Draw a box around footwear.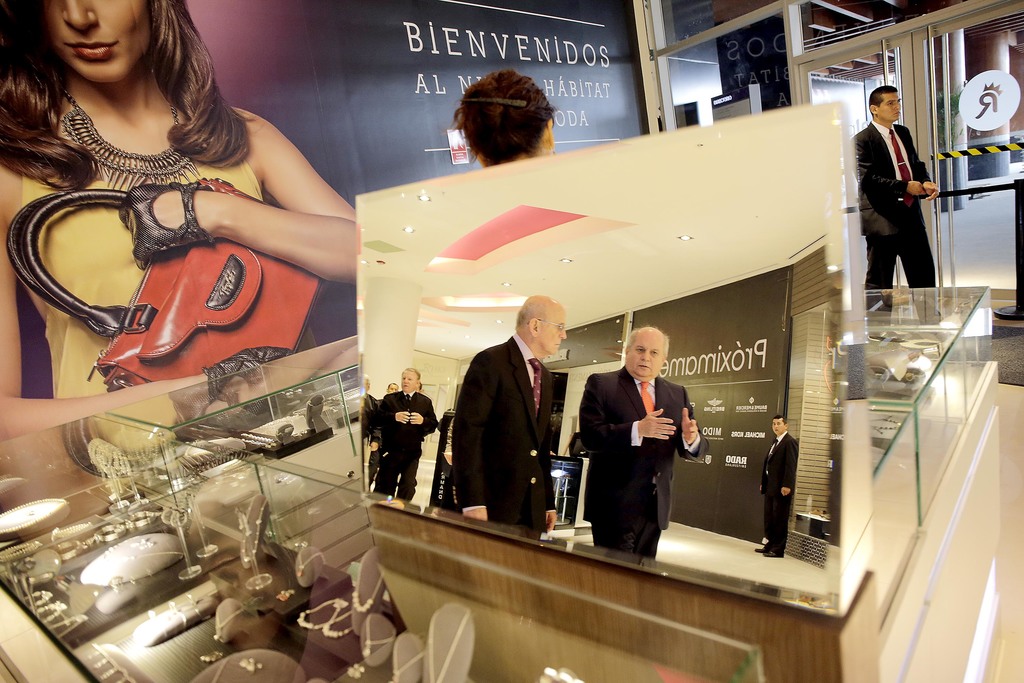
764:543:785:559.
